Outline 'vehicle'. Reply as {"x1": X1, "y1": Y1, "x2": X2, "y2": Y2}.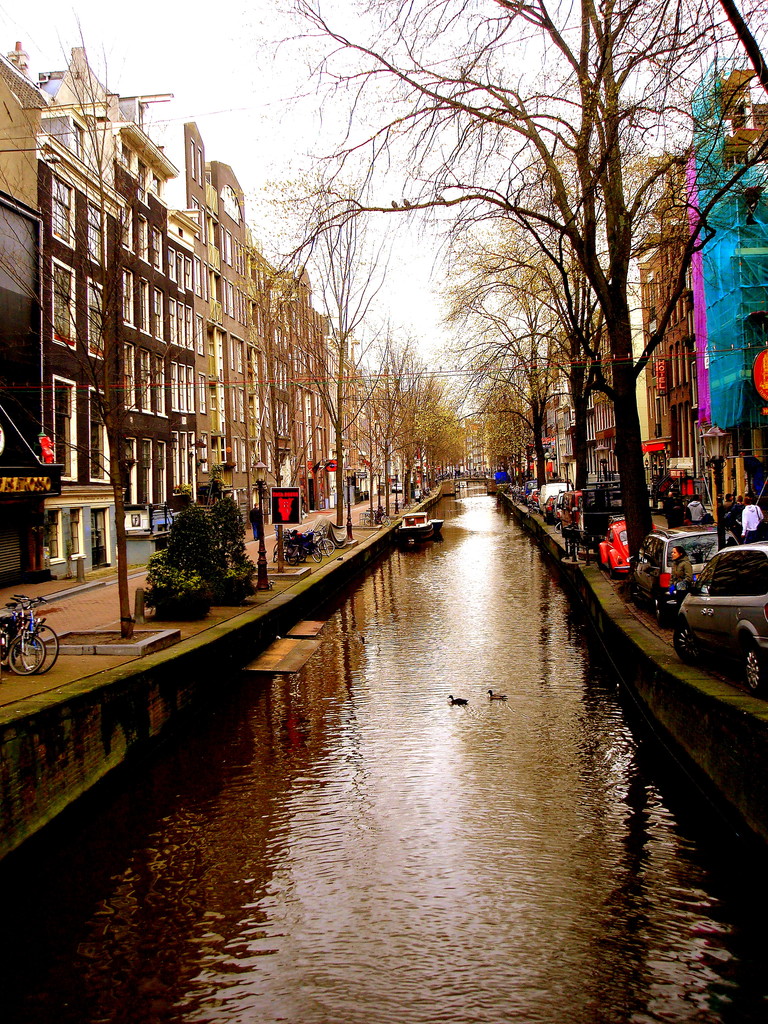
{"x1": 616, "y1": 520, "x2": 732, "y2": 625}.
